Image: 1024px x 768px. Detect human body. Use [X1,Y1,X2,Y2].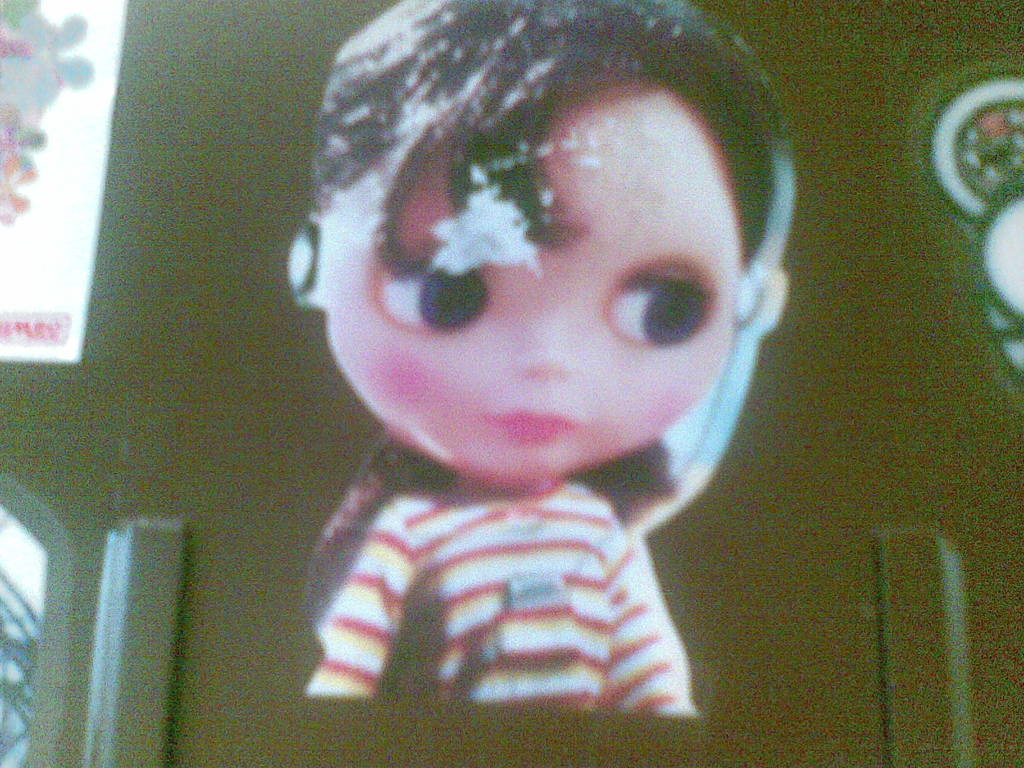
[229,153,808,767].
